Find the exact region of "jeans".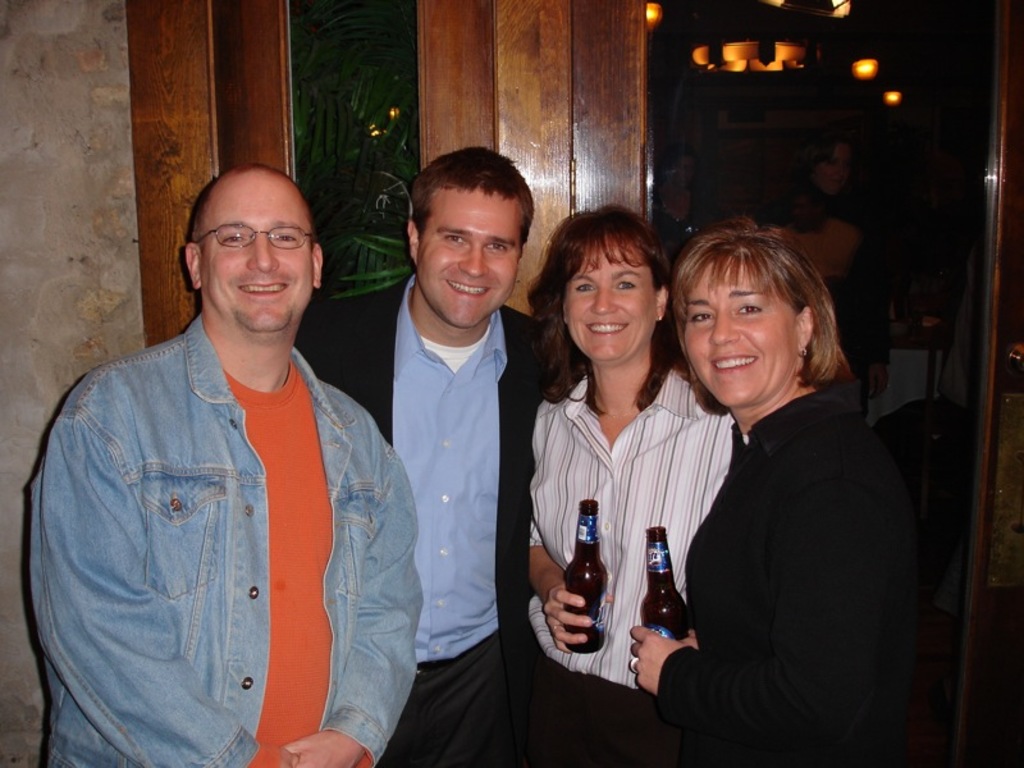
Exact region: bbox(29, 315, 428, 767).
